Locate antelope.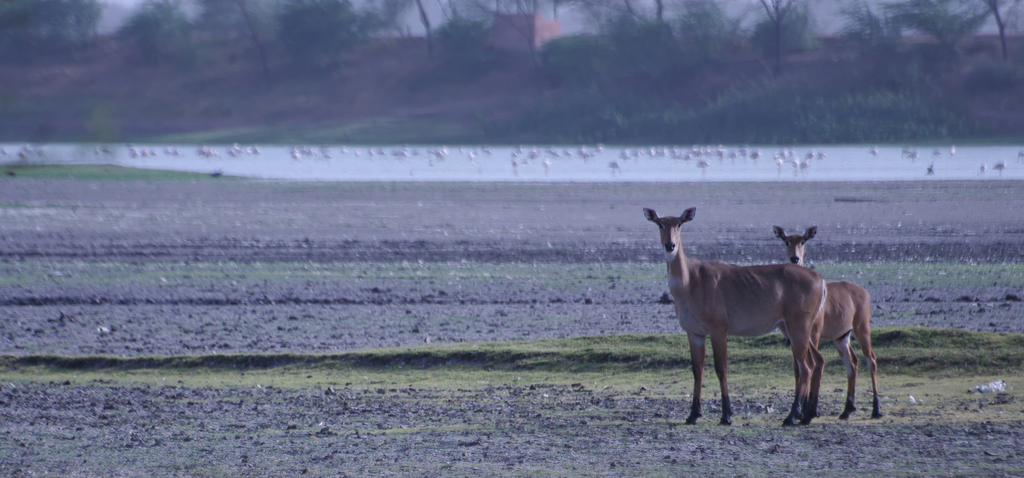
Bounding box: (642,209,828,431).
